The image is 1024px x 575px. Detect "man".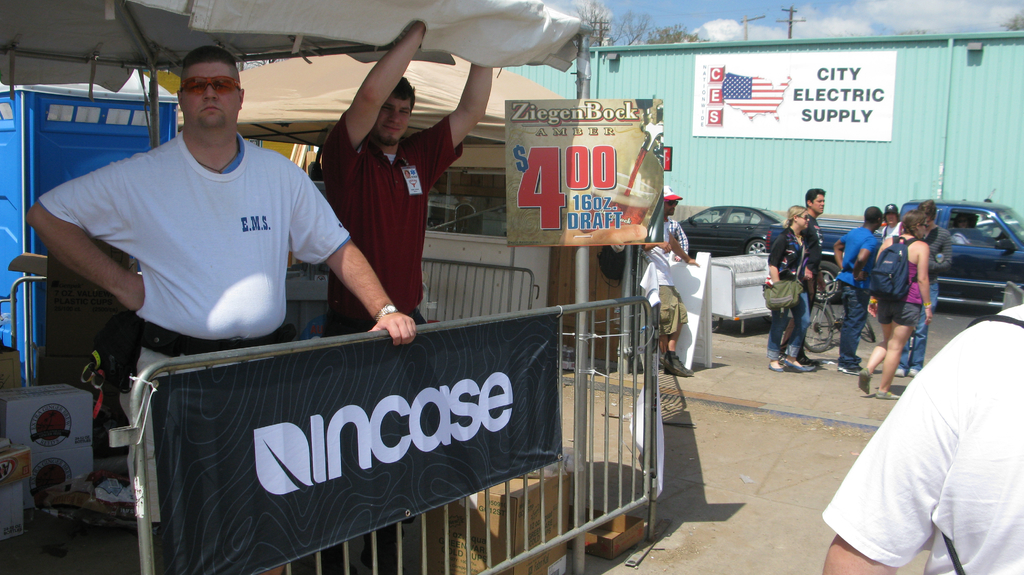
Detection: [left=320, top=21, right=499, bottom=350].
